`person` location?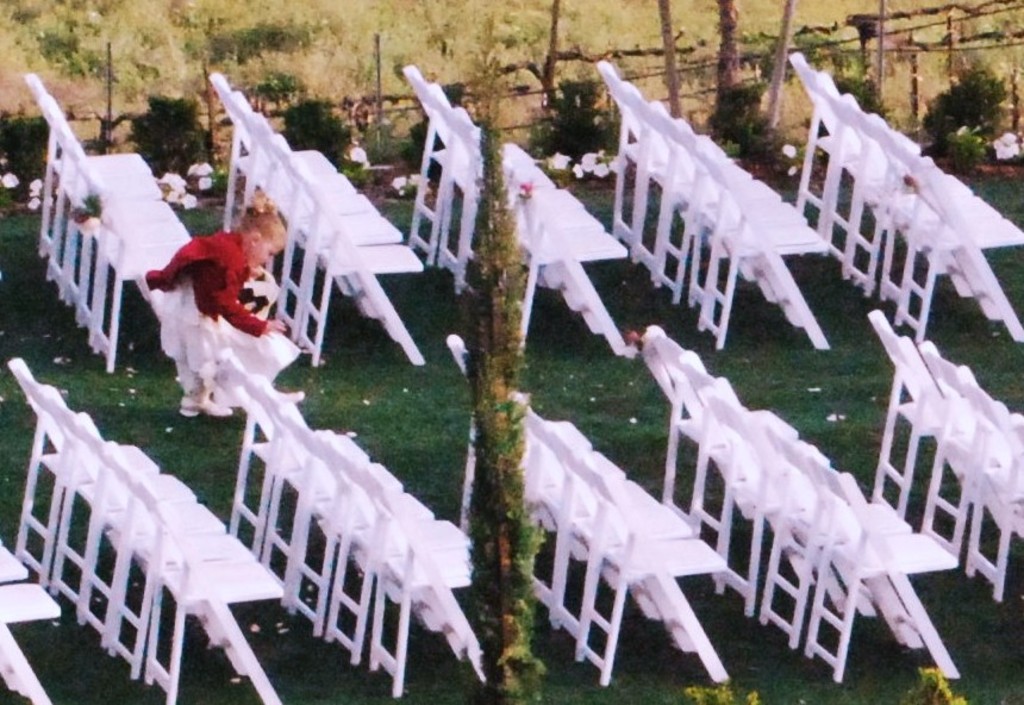
146, 201, 288, 393
